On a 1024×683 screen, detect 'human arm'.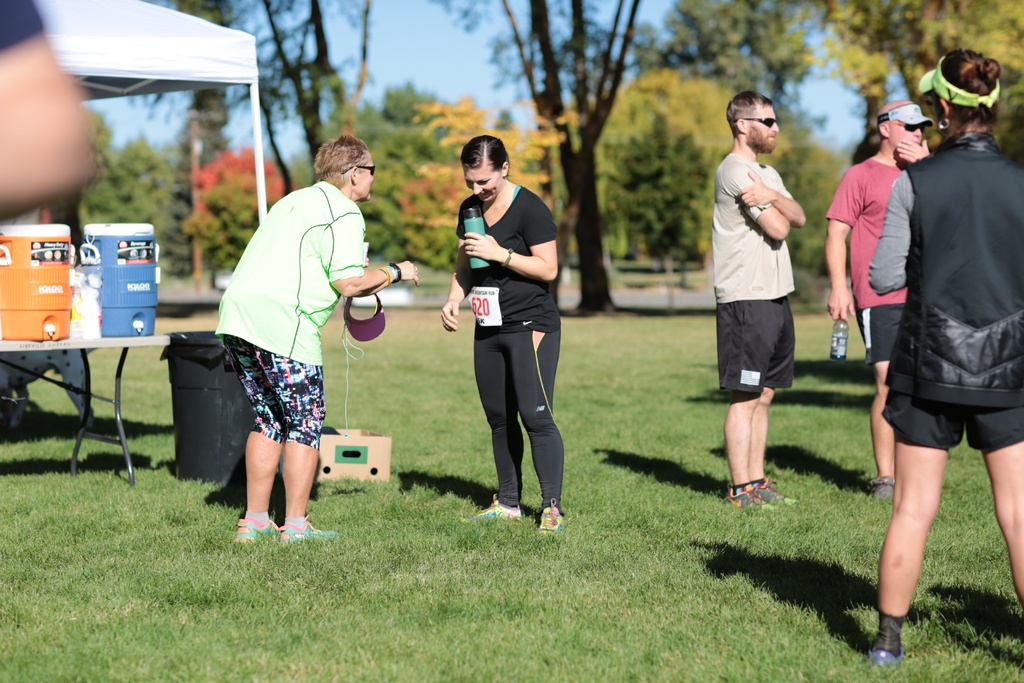
box(732, 173, 804, 229).
